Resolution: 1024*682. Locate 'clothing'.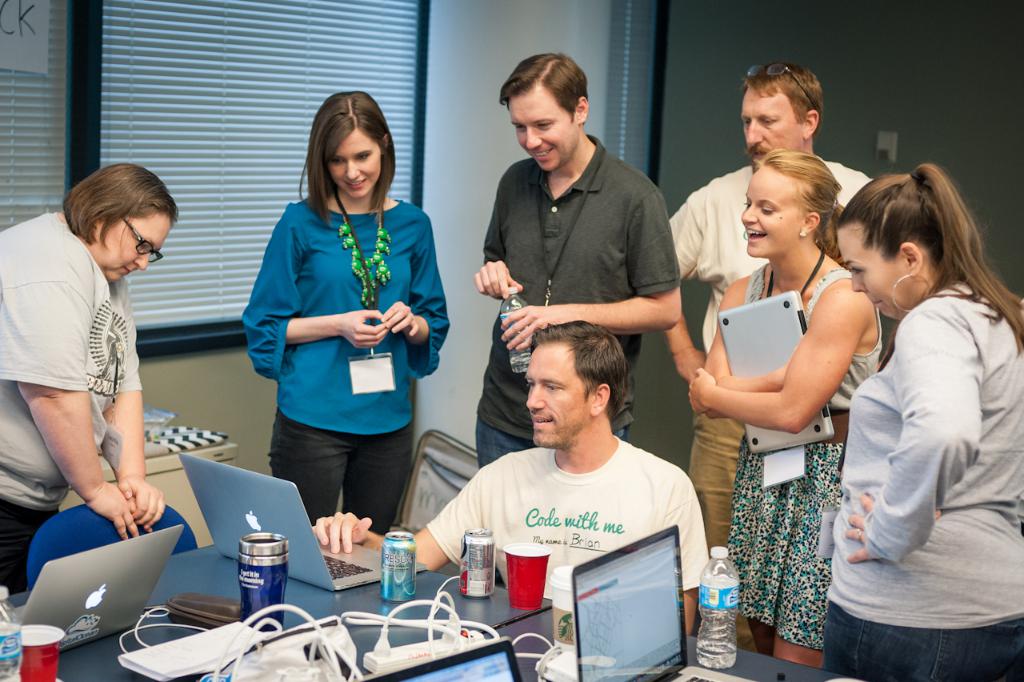
[left=414, top=432, right=710, bottom=609].
